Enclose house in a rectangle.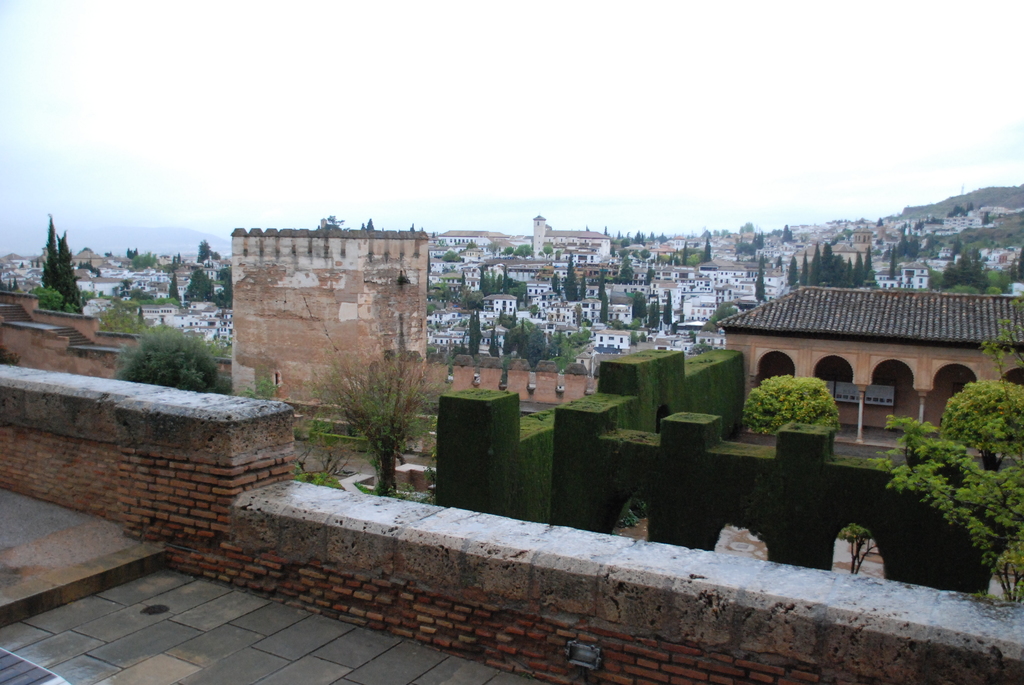
[left=212, top=216, right=424, bottom=448].
